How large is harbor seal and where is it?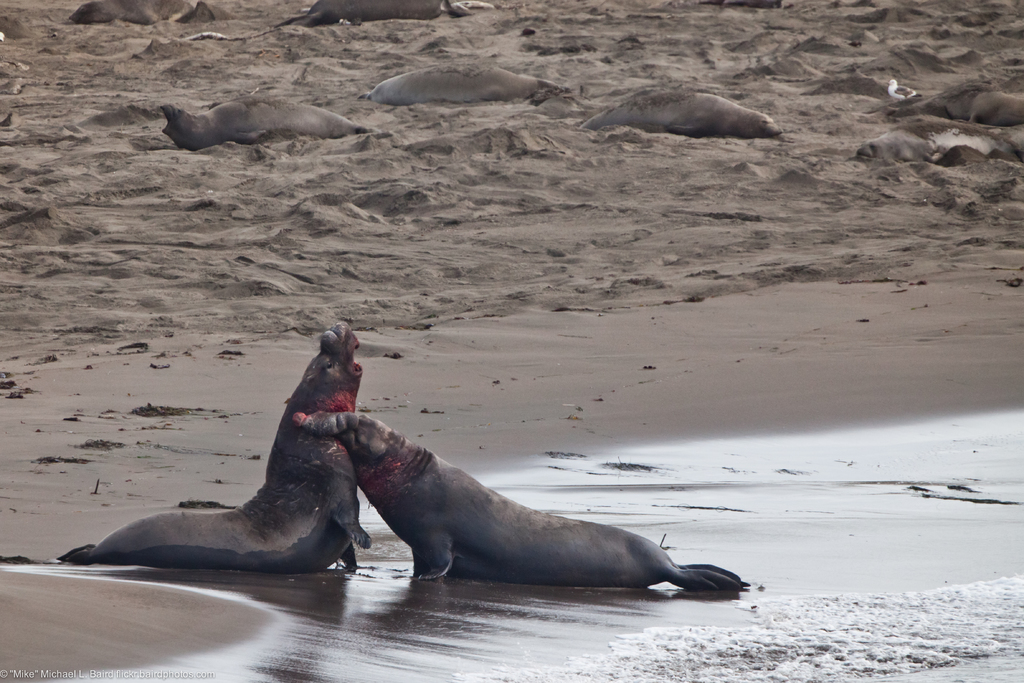
Bounding box: locate(163, 95, 372, 152).
